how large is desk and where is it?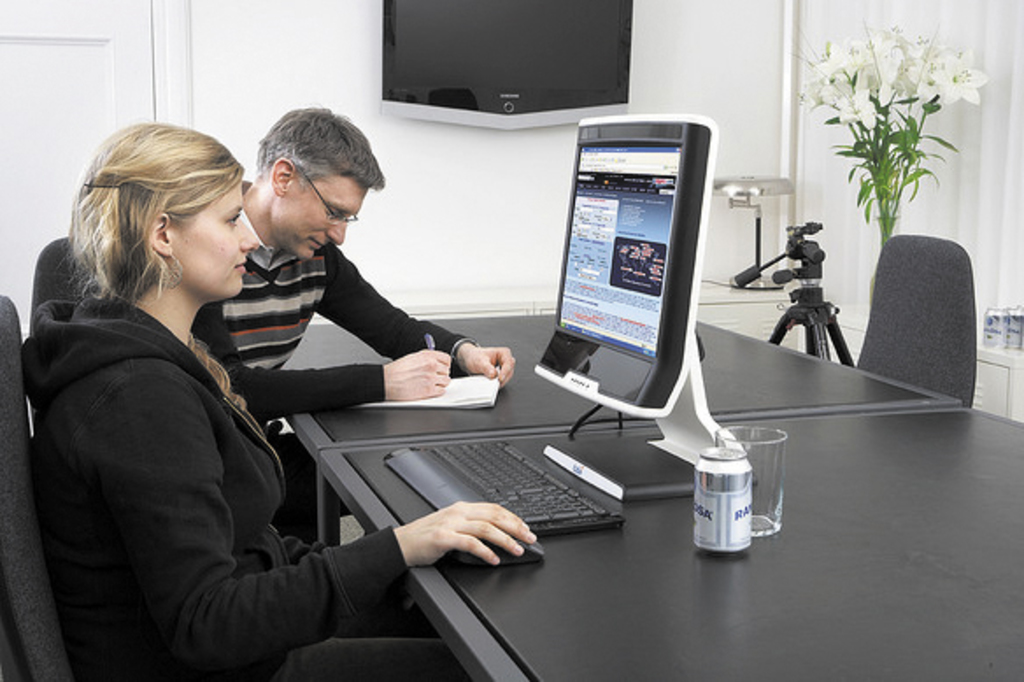
Bounding box: rect(321, 407, 1022, 680).
